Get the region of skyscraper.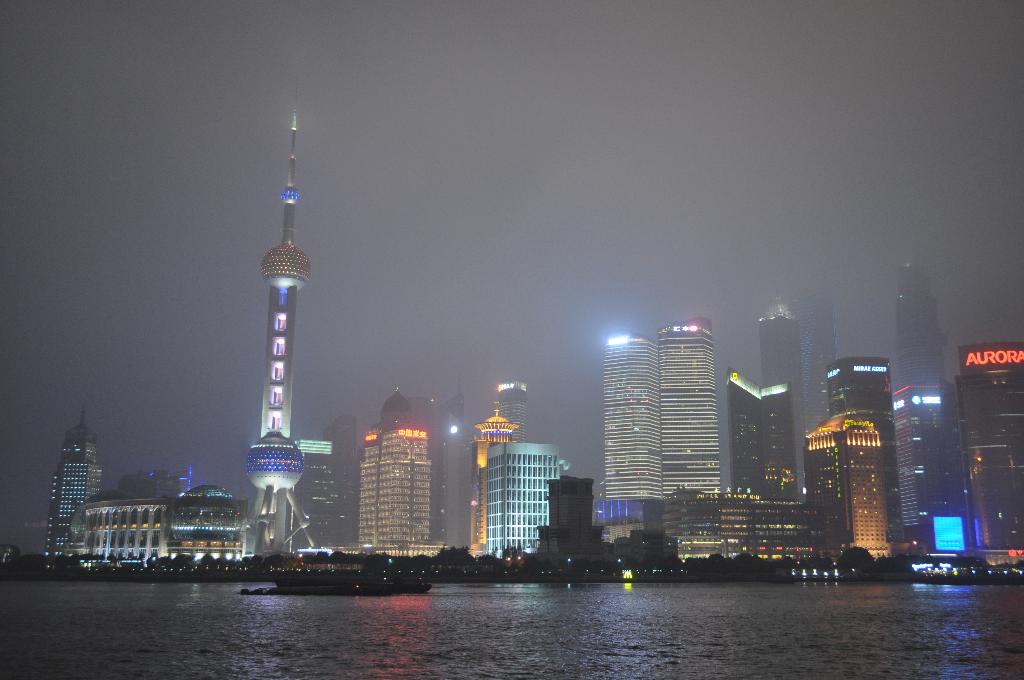
Rect(950, 339, 1023, 555).
